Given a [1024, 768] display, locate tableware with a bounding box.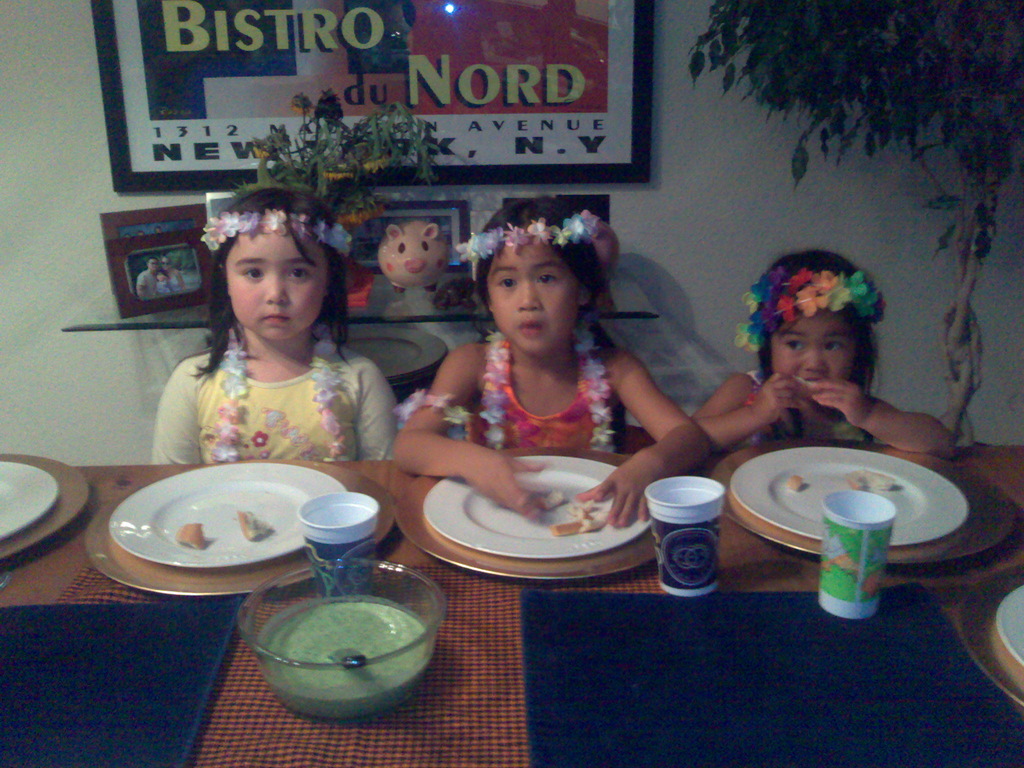
Located: pyautogui.locateOnScreen(0, 451, 92, 566).
